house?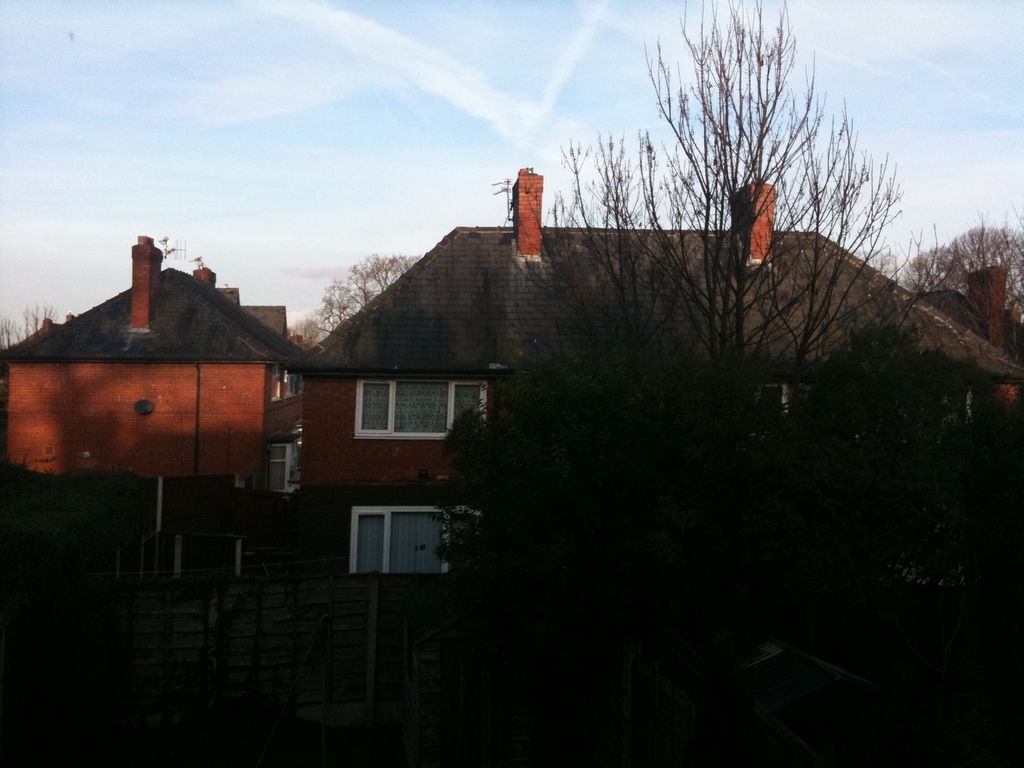
291,162,1023,703
